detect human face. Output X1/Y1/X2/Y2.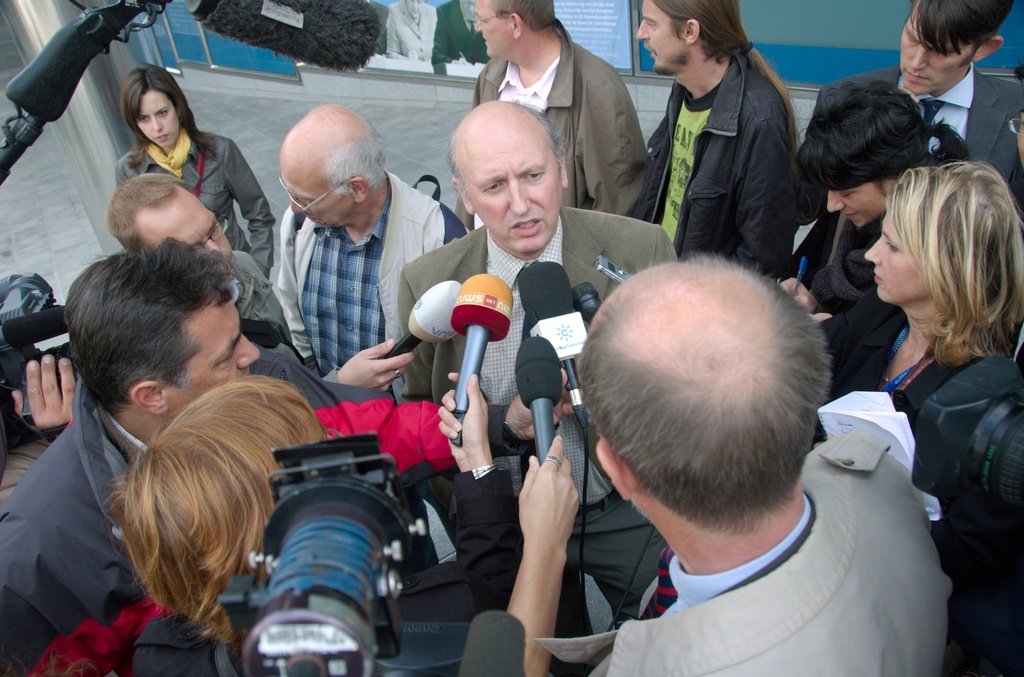
632/0/689/73.
